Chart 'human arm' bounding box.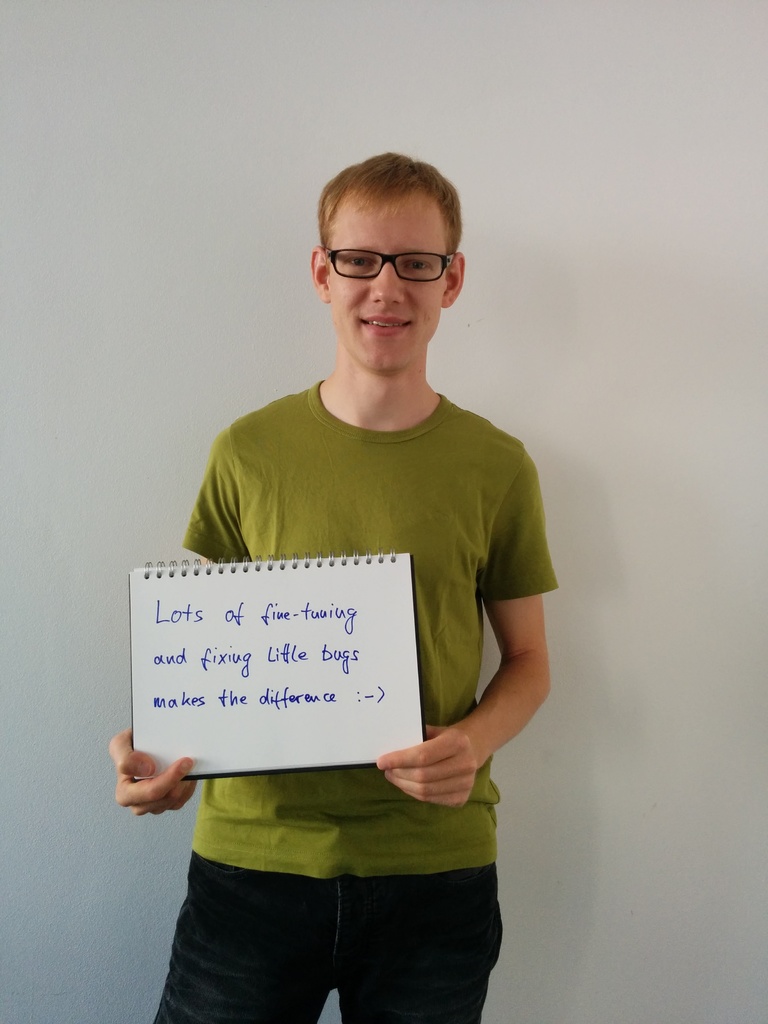
Charted: l=426, t=561, r=552, b=801.
